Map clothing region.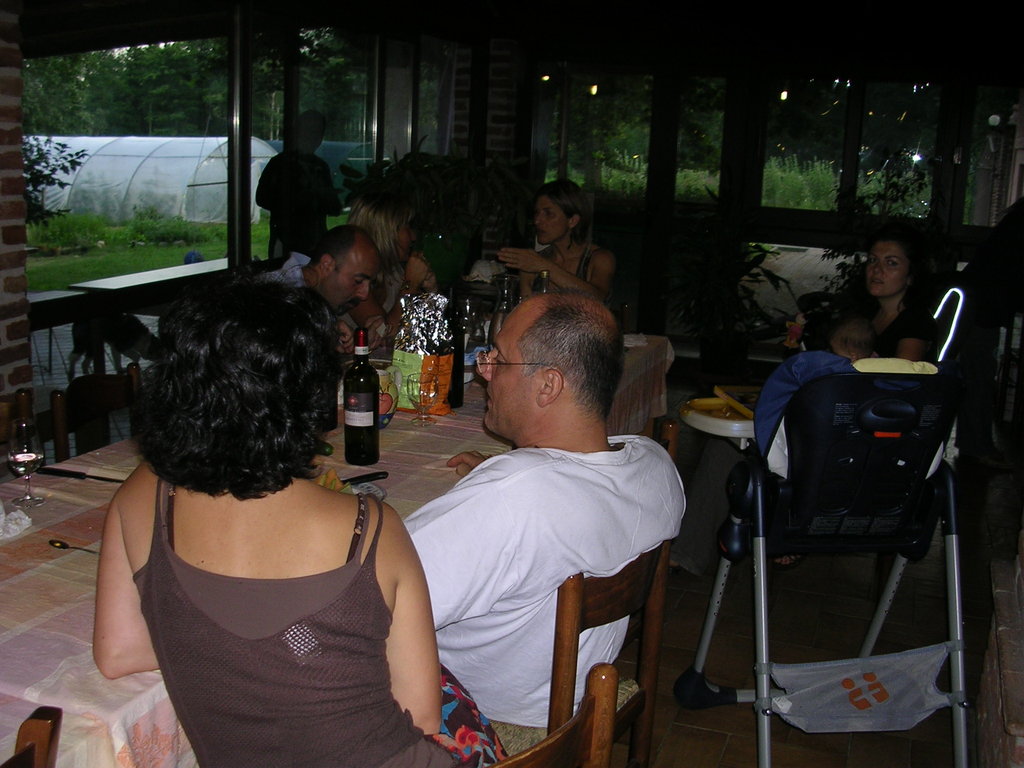
Mapped to 254, 150, 333, 261.
